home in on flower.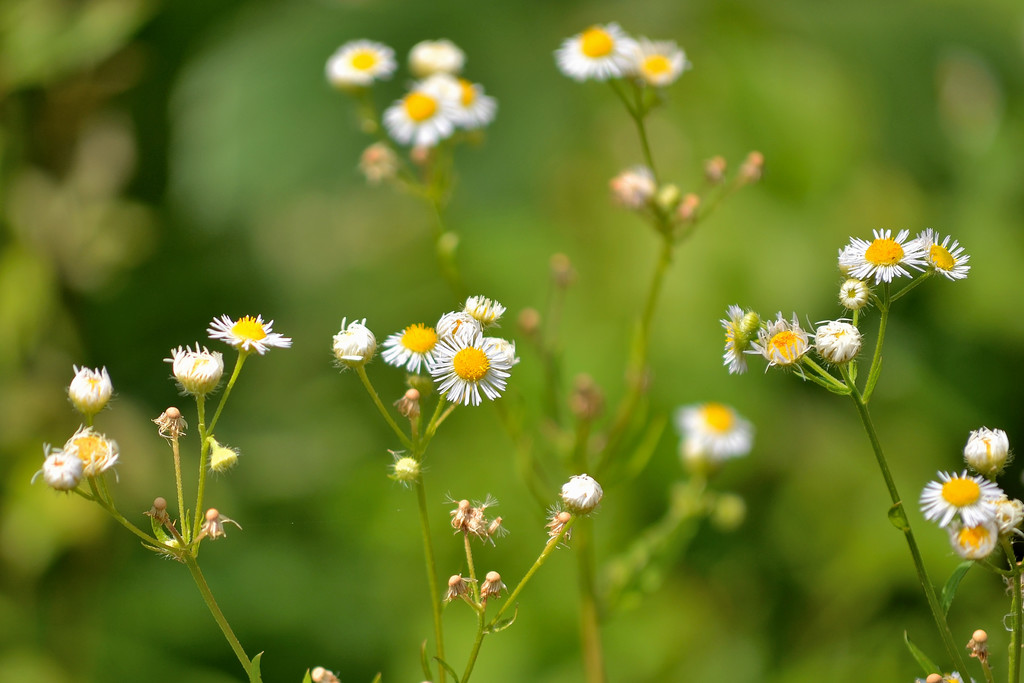
Homed in at BBox(435, 307, 479, 338).
